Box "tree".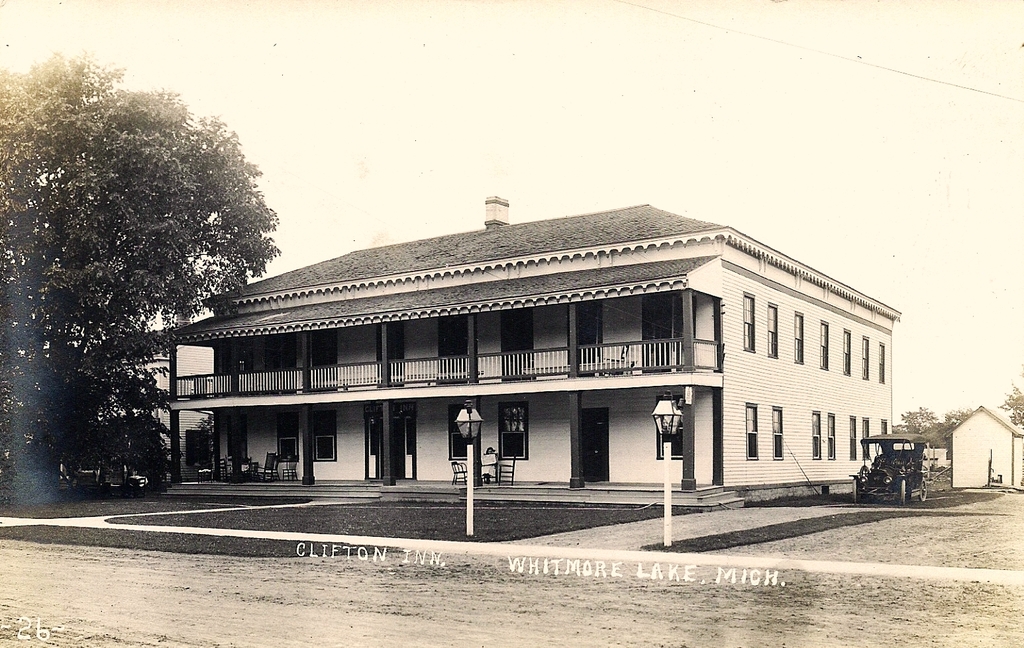
(x1=26, y1=80, x2=287, y2=494).
